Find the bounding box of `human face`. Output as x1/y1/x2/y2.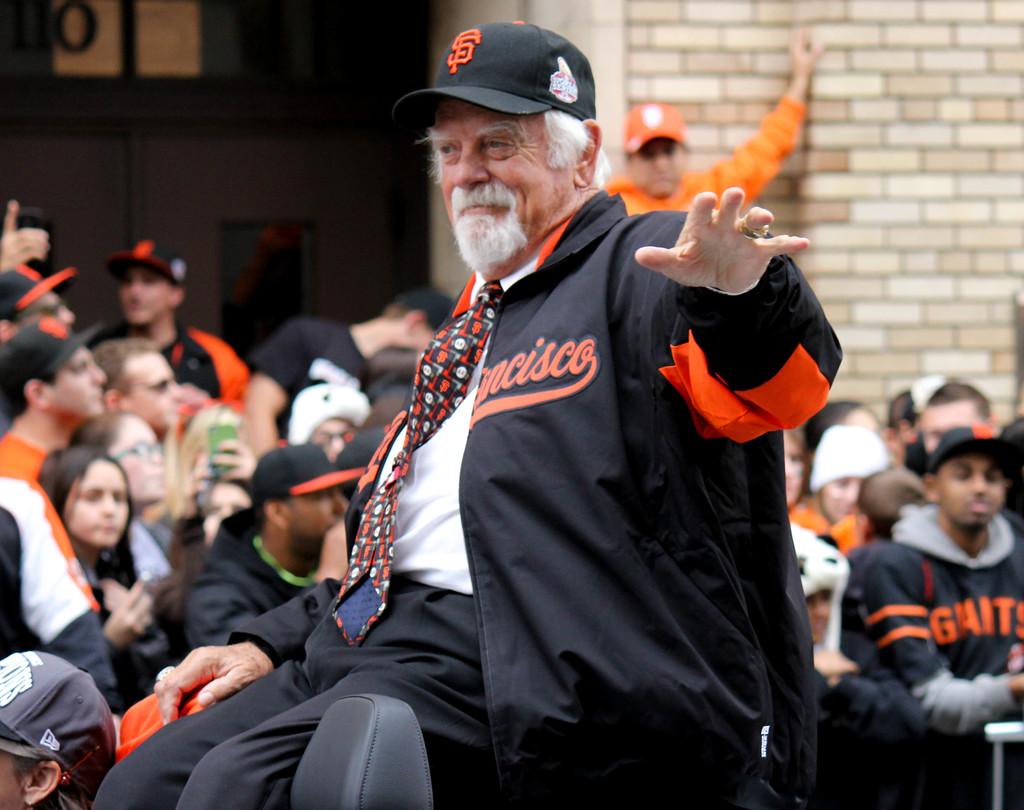
431/104/558/262.
